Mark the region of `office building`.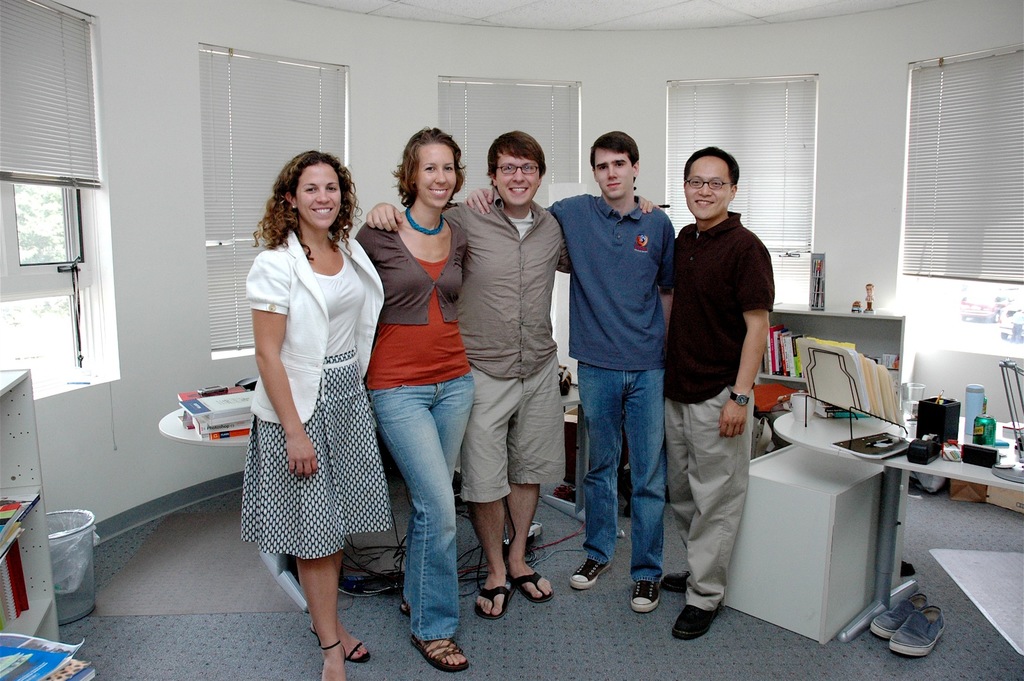
Region: bbox(28, 15, 998, 662).
